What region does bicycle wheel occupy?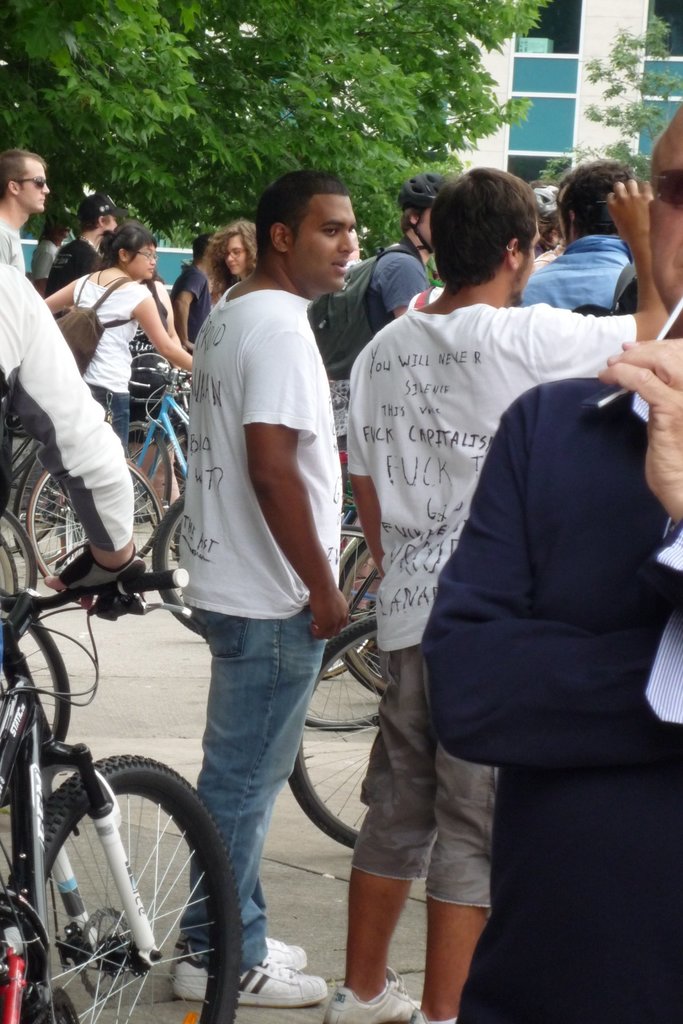
detection(17, 744, 244, 1023).
